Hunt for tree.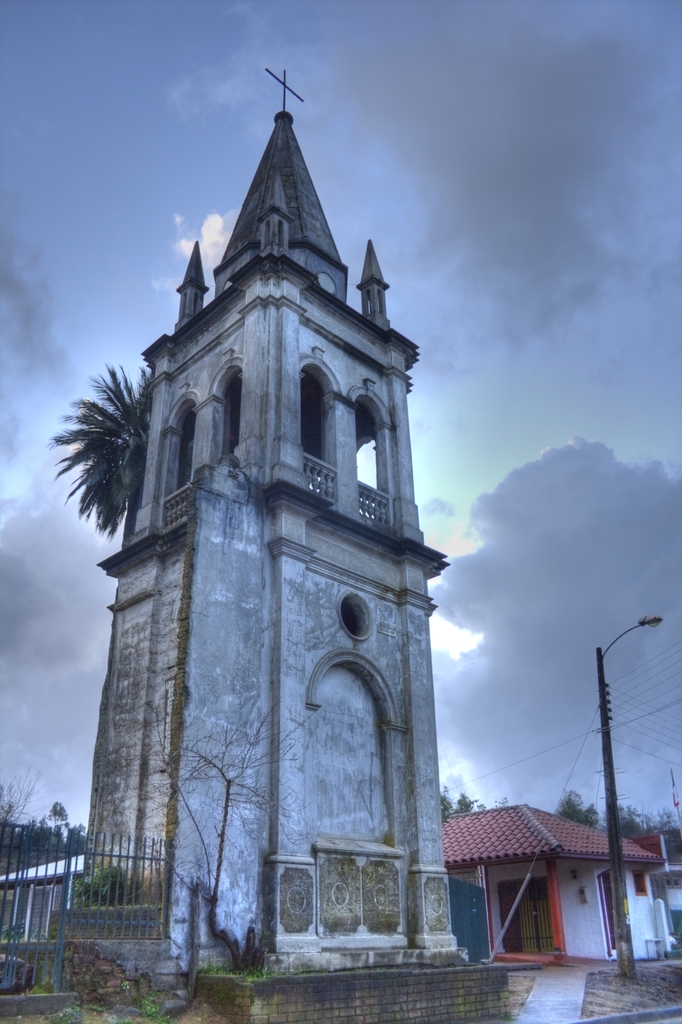
Hunted down at (42,362,154,551).
